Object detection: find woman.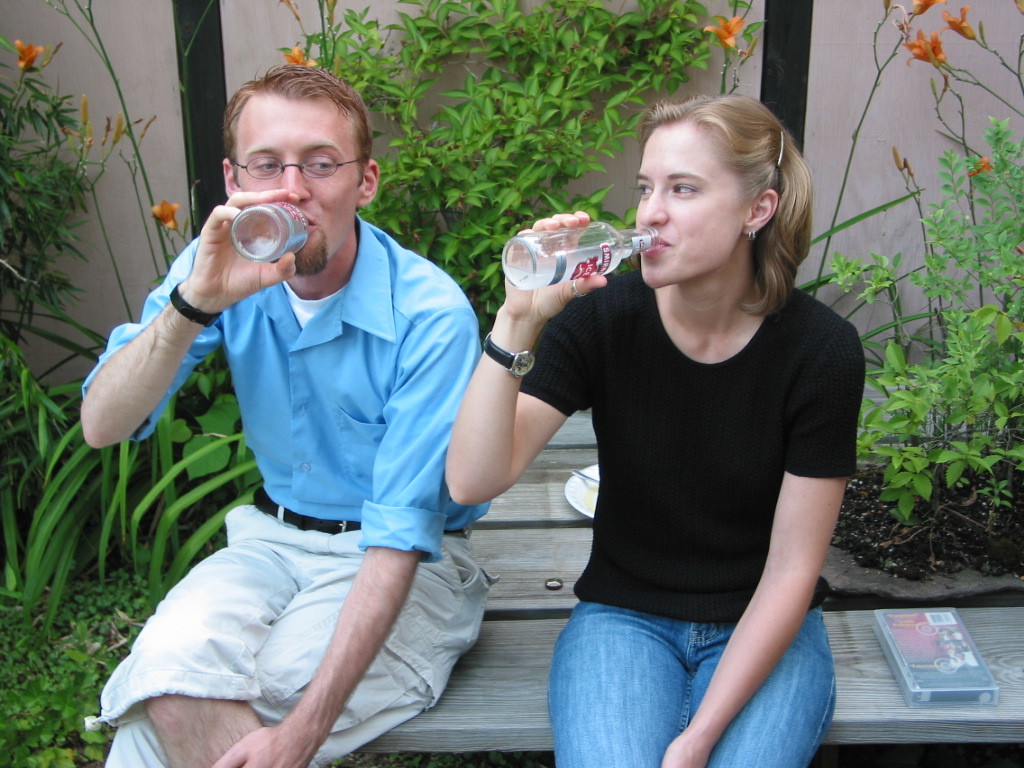
pyautogui.locateOnScreen(452, 89, 861, 755).
